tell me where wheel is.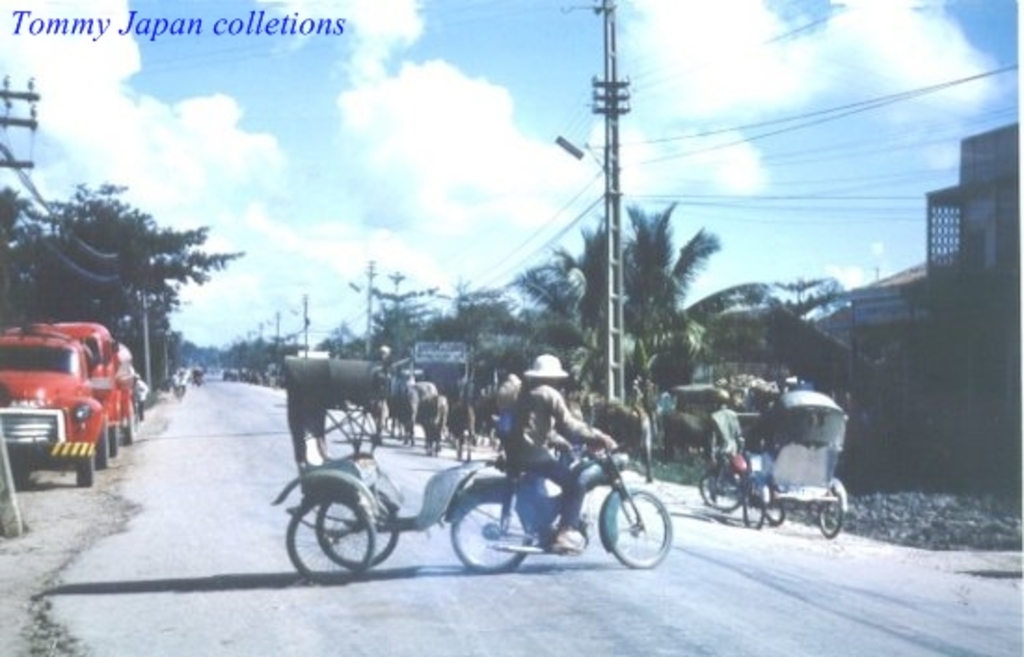
wheel is at bbox=(696, 469, 743, 512).
